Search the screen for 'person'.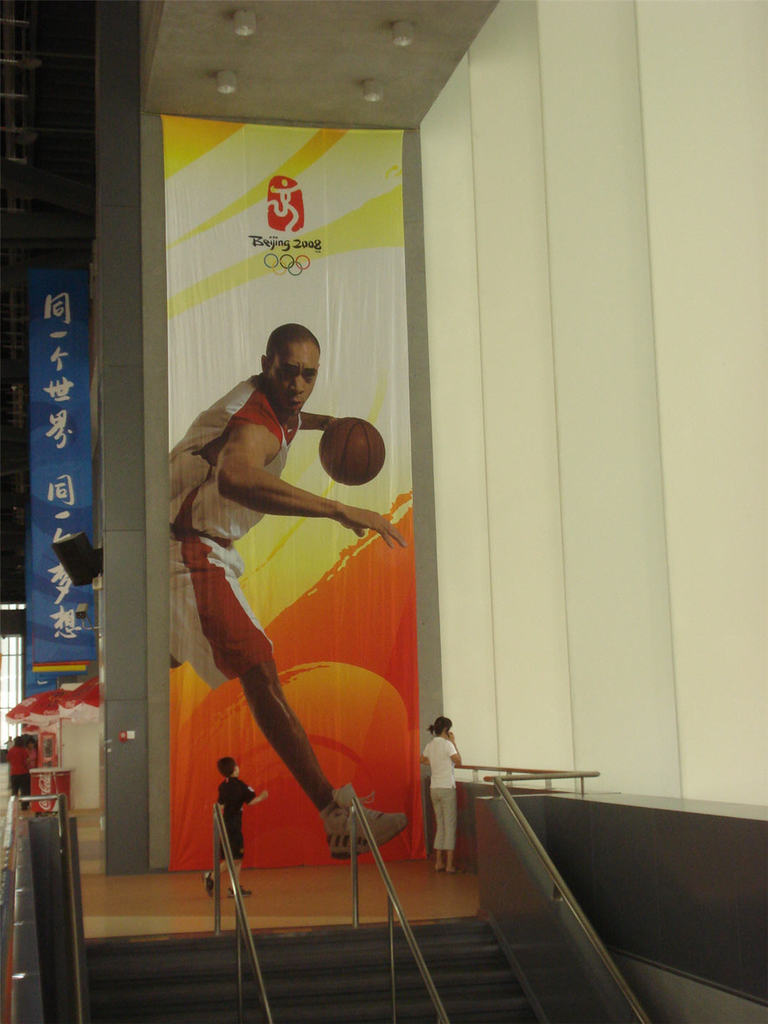
Found at BBox(161, 338, 413, 907).
